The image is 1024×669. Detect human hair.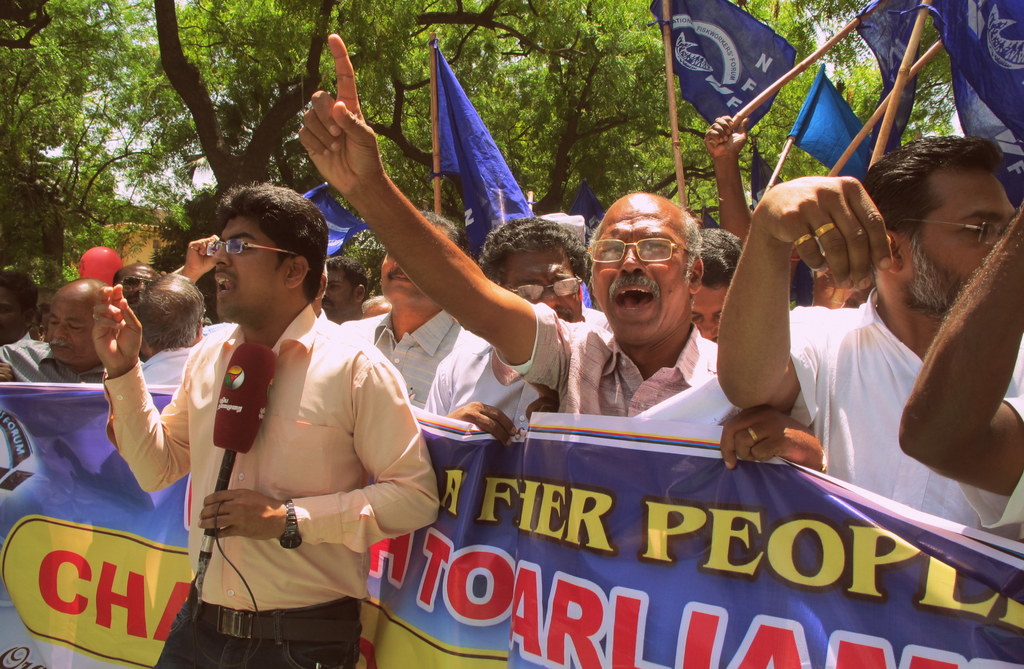
Detection: [860, 135, 1007, 268].
